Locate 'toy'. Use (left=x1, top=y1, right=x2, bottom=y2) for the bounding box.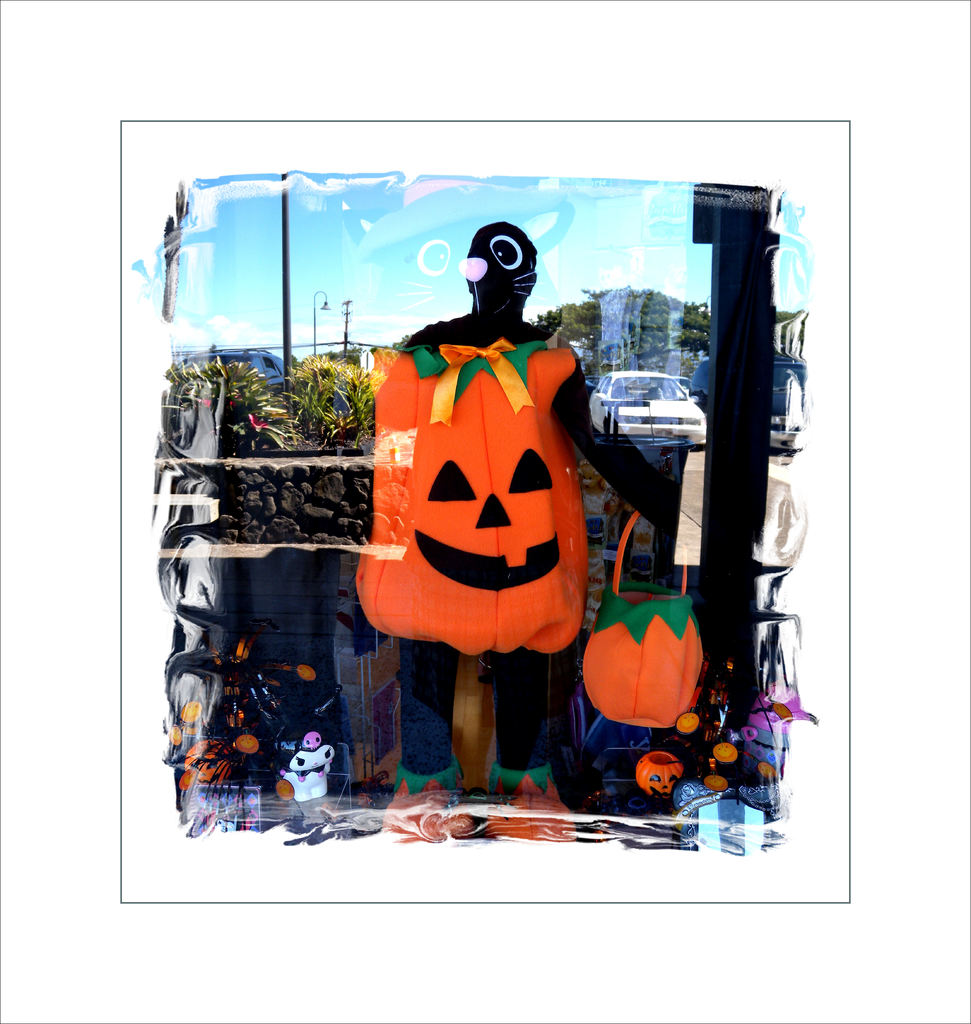
(left=261, top=728, right=366, bottom=835).
